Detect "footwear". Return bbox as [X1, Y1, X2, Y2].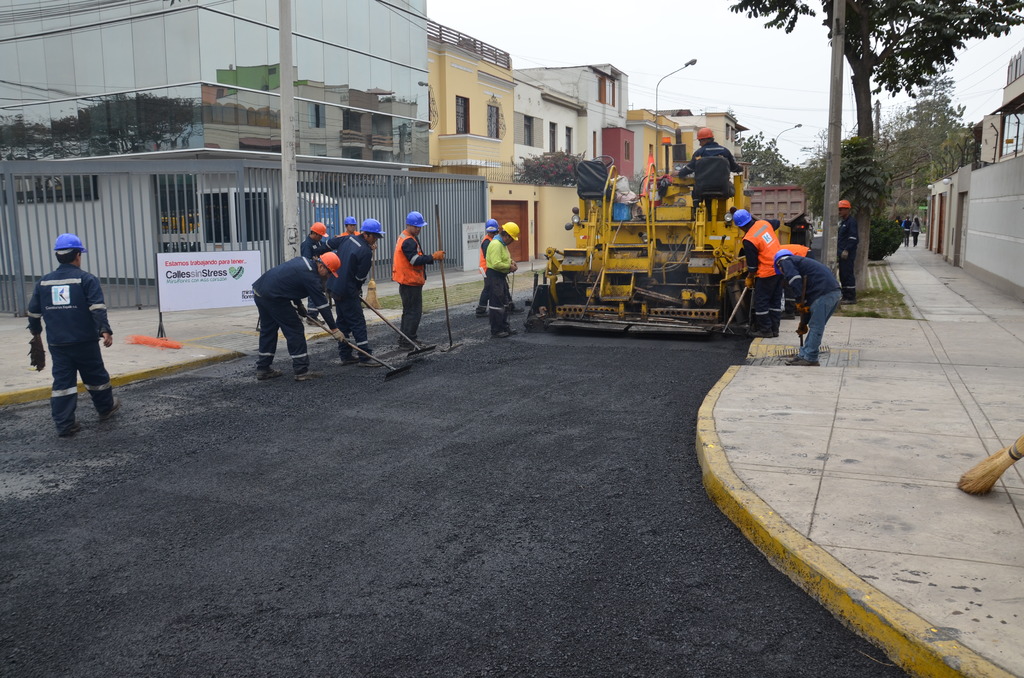
[781, 353, 805, 359].
